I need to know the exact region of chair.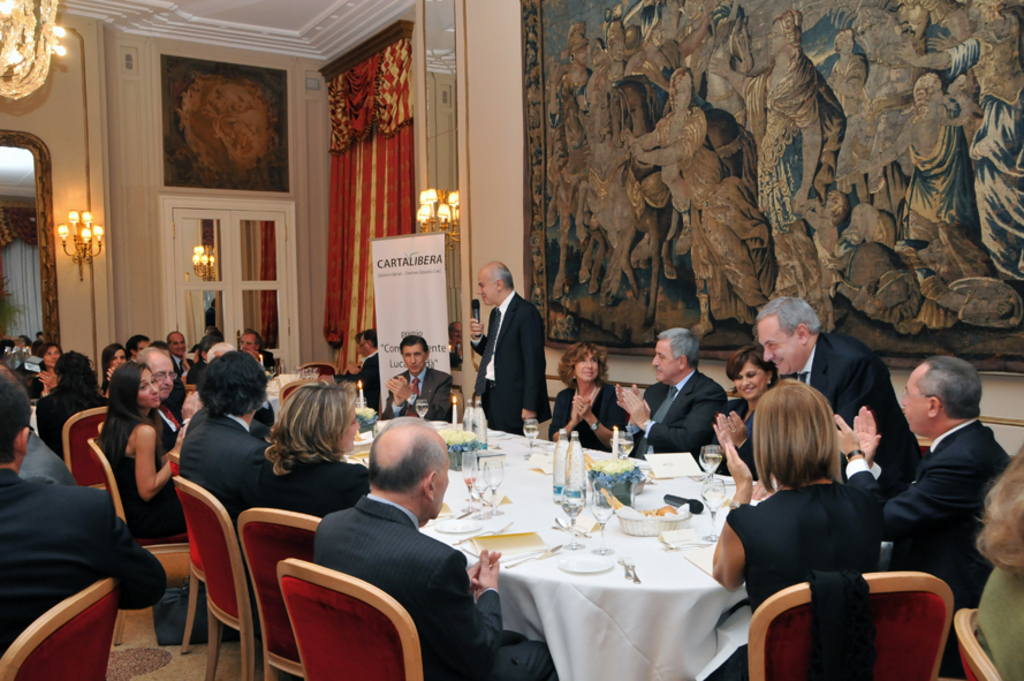
Region: l=234, t=512, r=323, b=680.
